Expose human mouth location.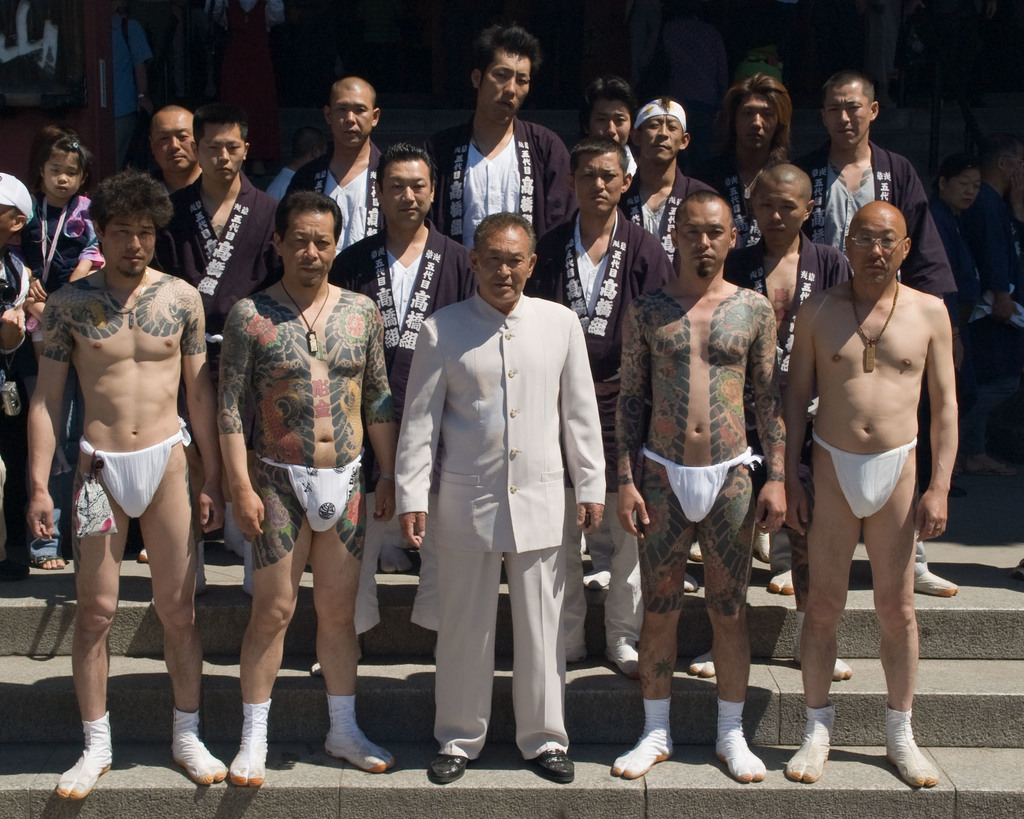
Exposed at bbox=(166, 159, 186, 167).
